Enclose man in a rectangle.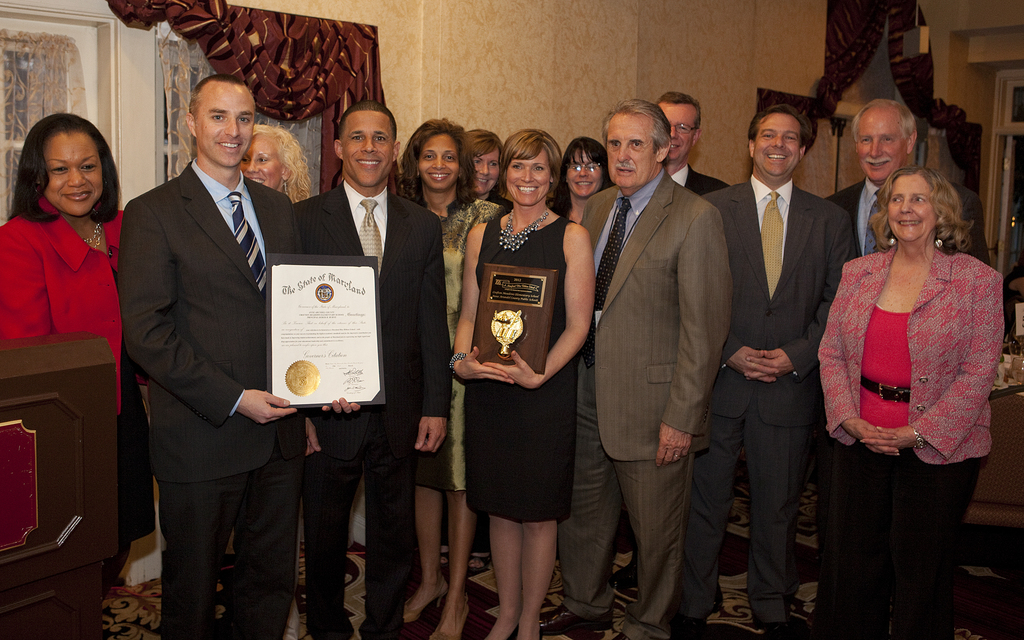
(827,98,920,260).
